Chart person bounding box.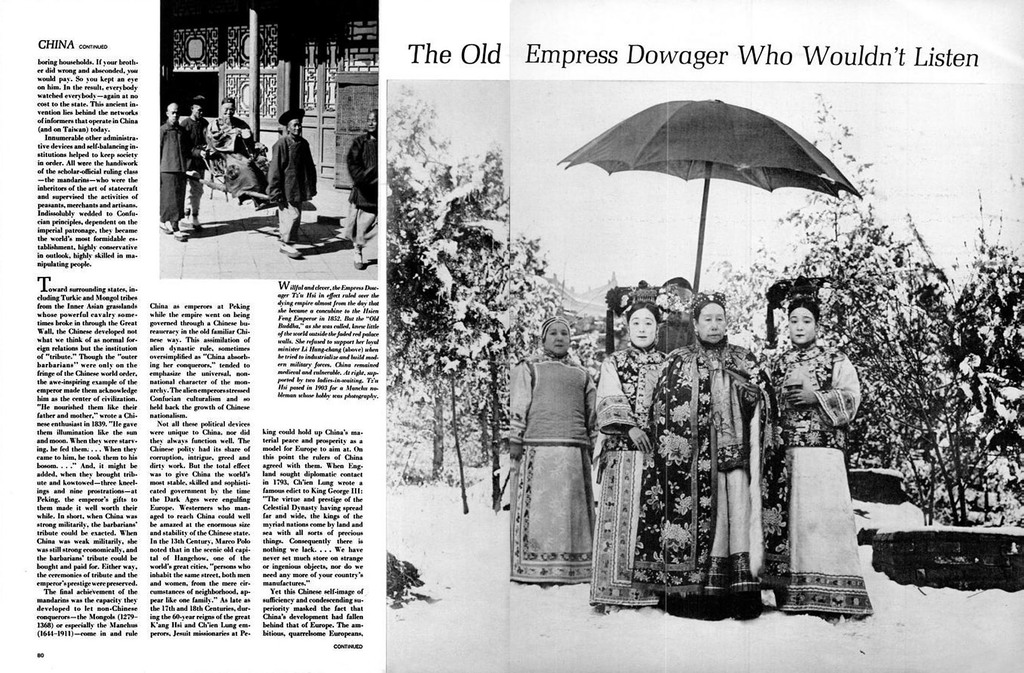
Charted: Rect(495, 314, 586, 606).
